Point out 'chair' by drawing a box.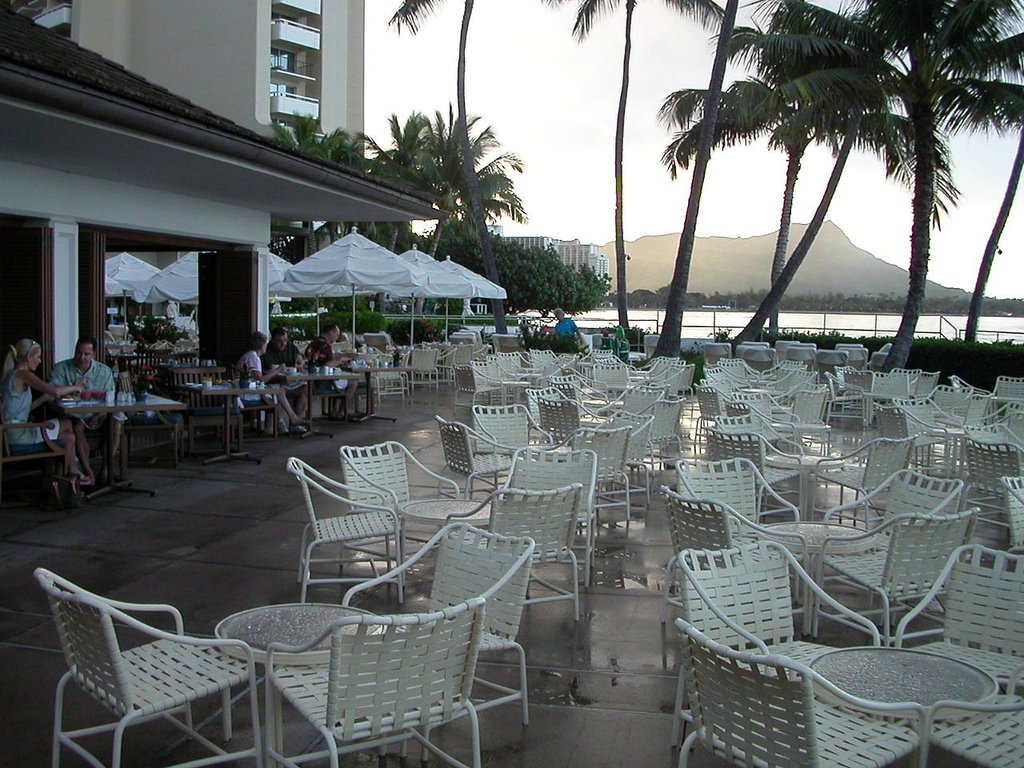
rect(34, 589, 276, 760).
